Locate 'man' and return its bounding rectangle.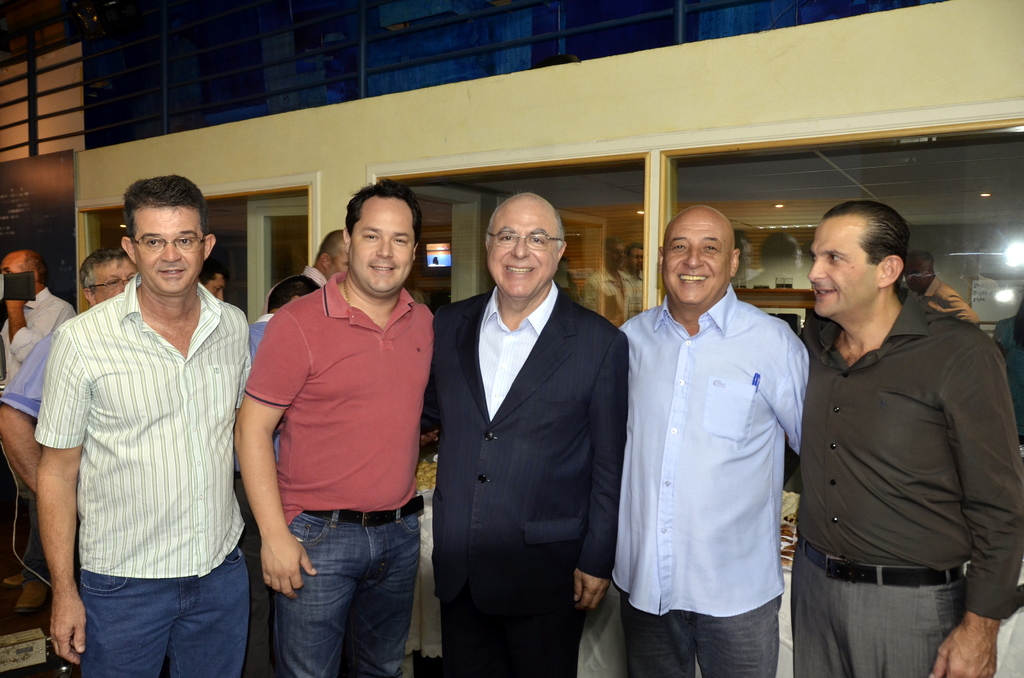
<region>421, 186, 630, 677</region>.
